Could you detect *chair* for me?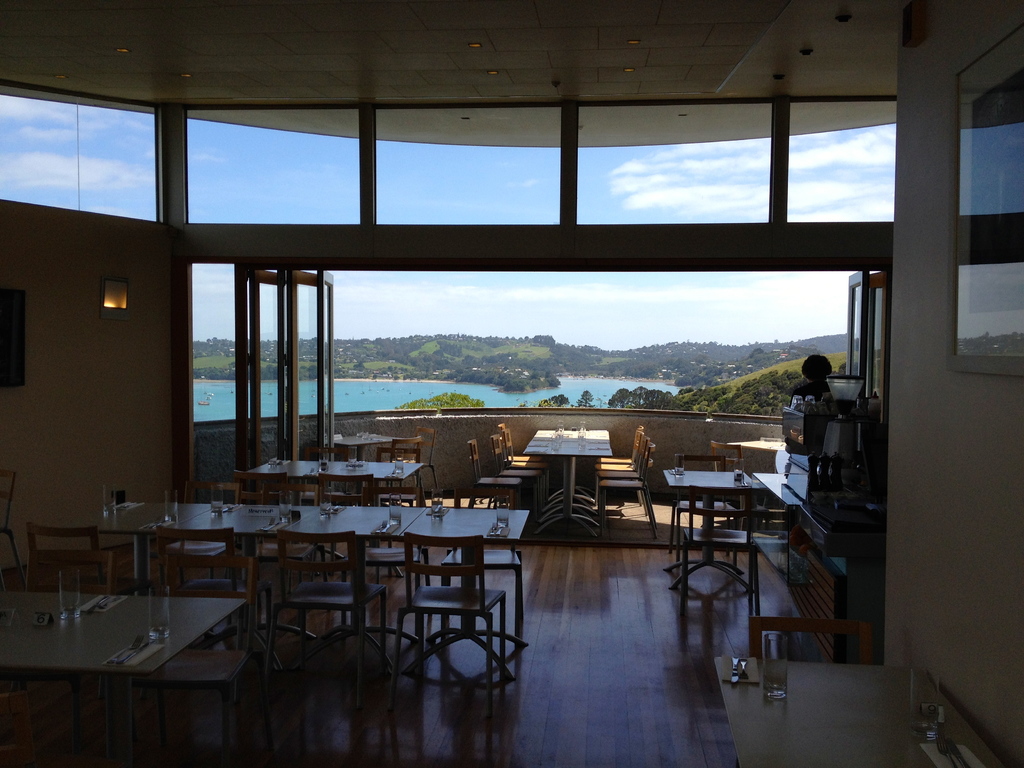
Detection result: crop(0, 467, 23, 570).
